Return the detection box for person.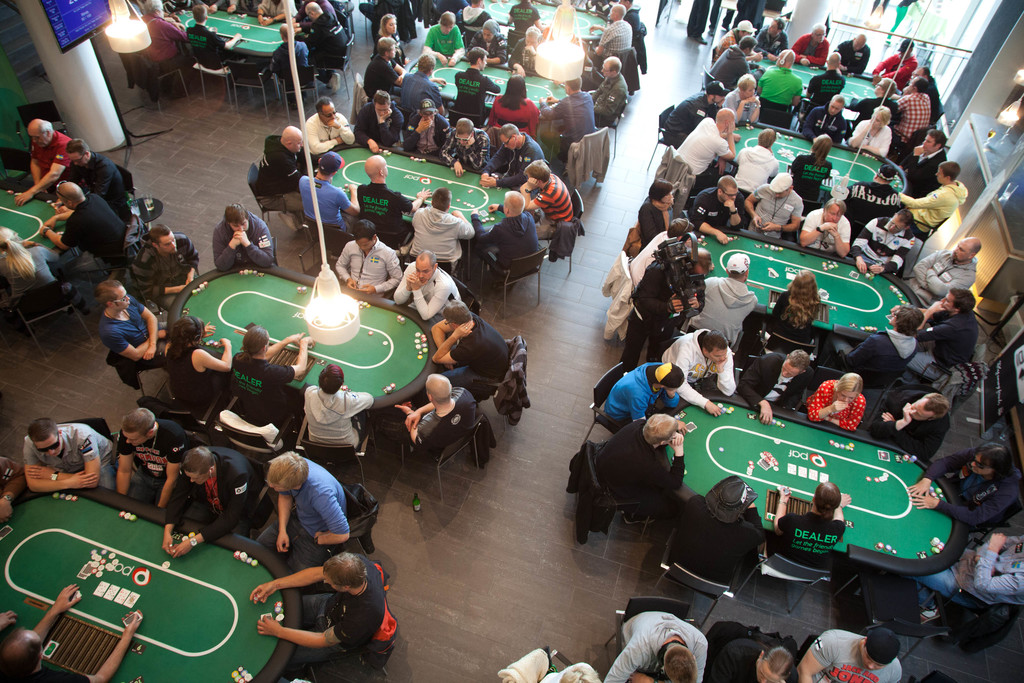
{"left": 662, "top": 107, "right": 743, "bottom": 191}.
